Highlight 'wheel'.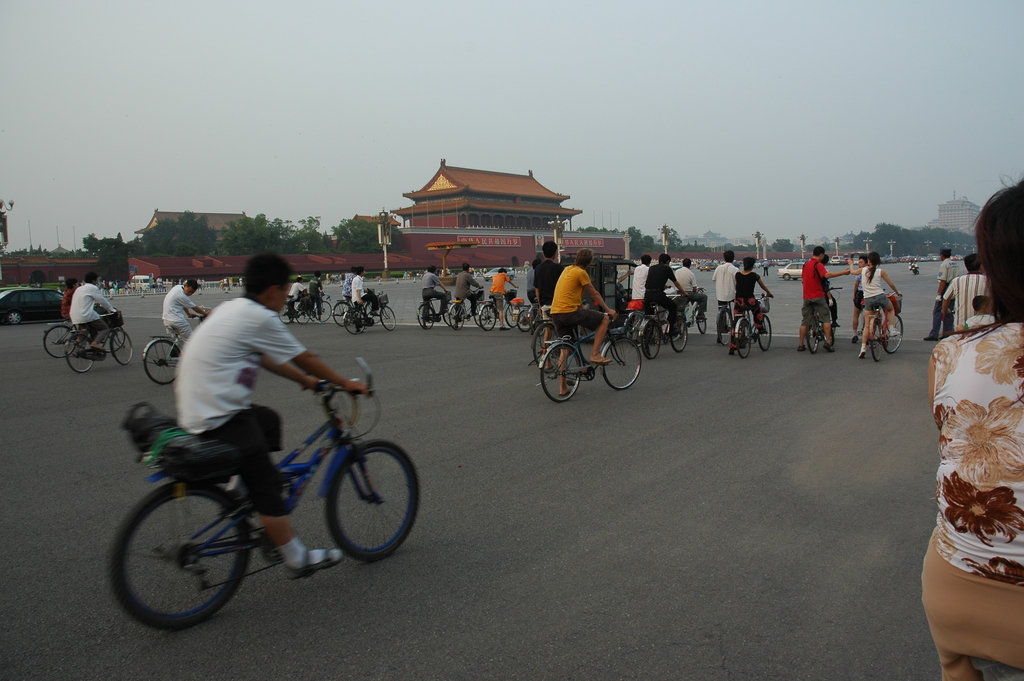
Highlighted region: [44,321,85,359].
